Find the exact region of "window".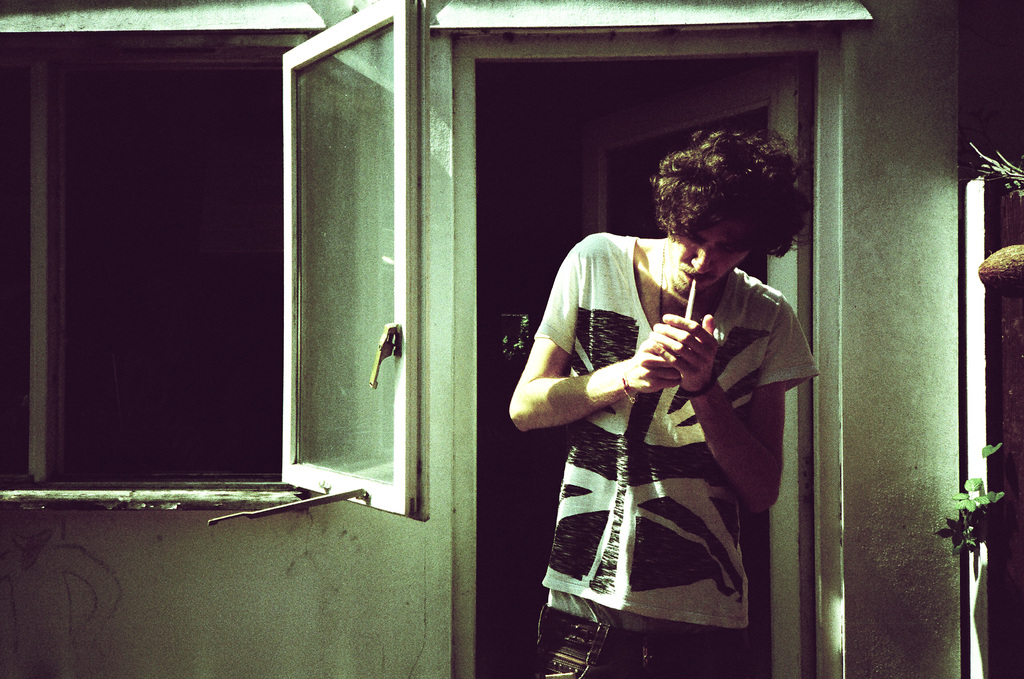
Exact region: box(0, 0, 431, 527).
